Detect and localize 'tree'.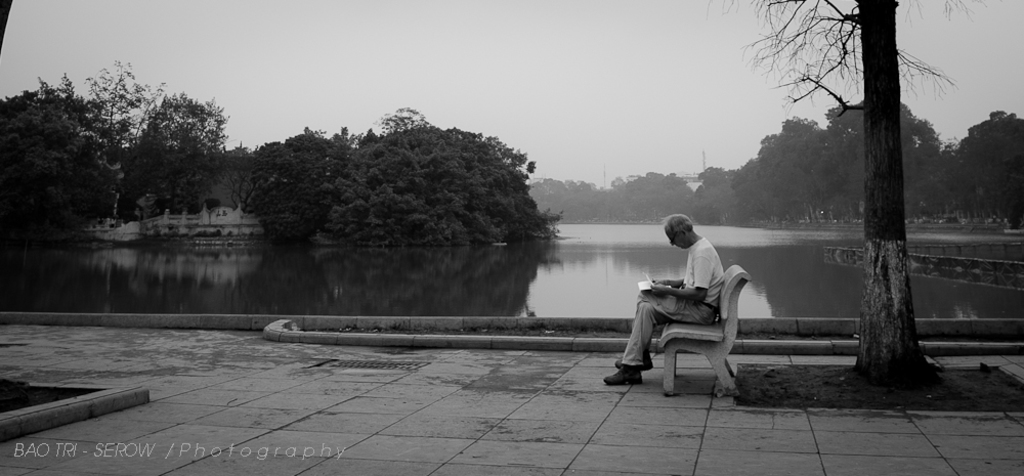
Localized at (x1=706, y1=109, x2=863, y2=230).
